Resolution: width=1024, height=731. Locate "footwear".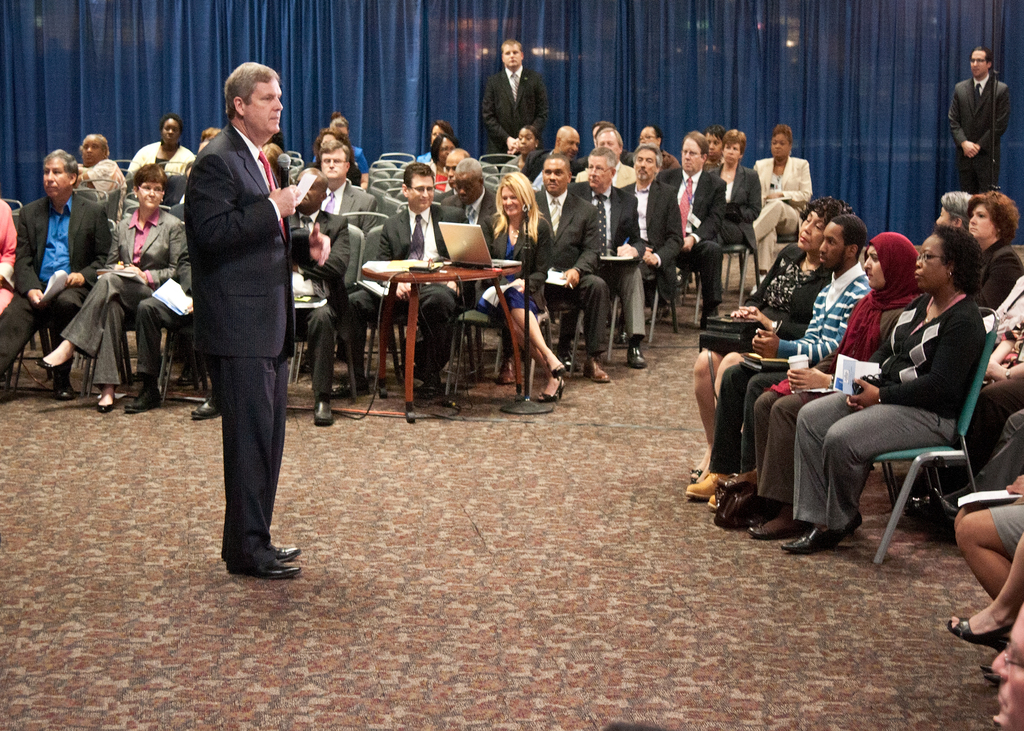
900 494 943 513.
